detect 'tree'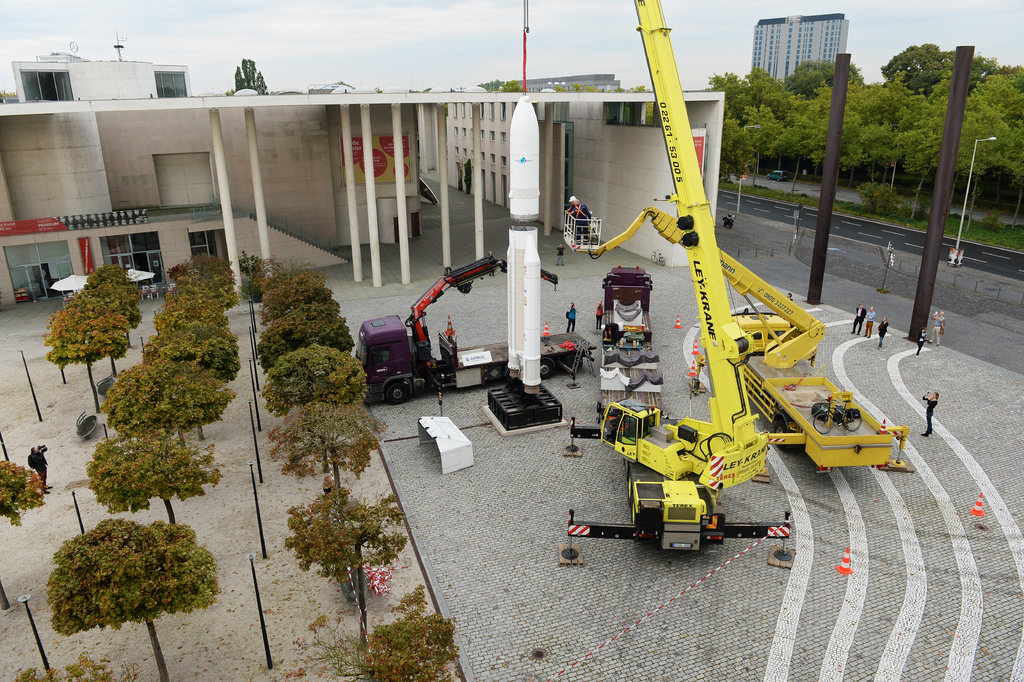
<region>145, 257, 243, 383</region>
